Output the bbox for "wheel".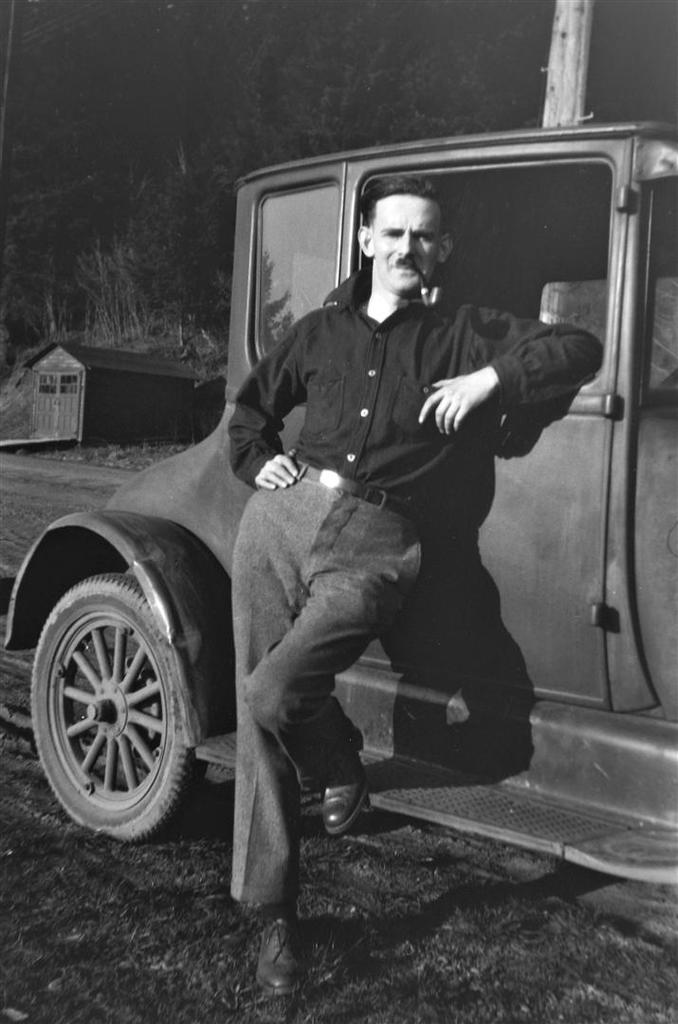
{"left": 21, "top": 572, "right": 194, "bottom": 848}.
